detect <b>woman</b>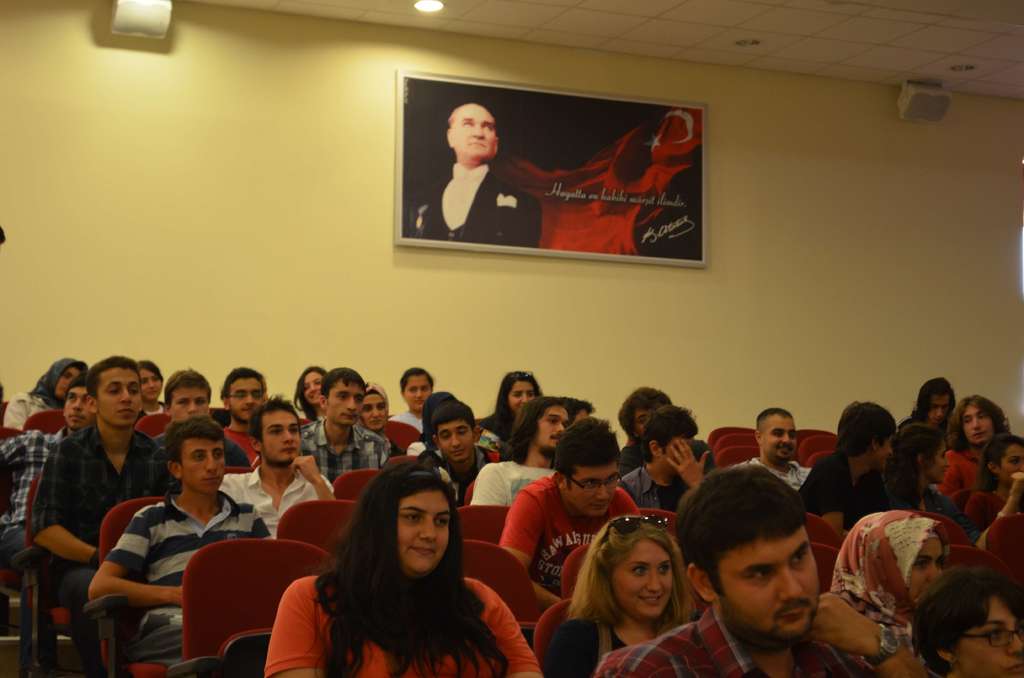
l=359, t=382, r=409, b=458
